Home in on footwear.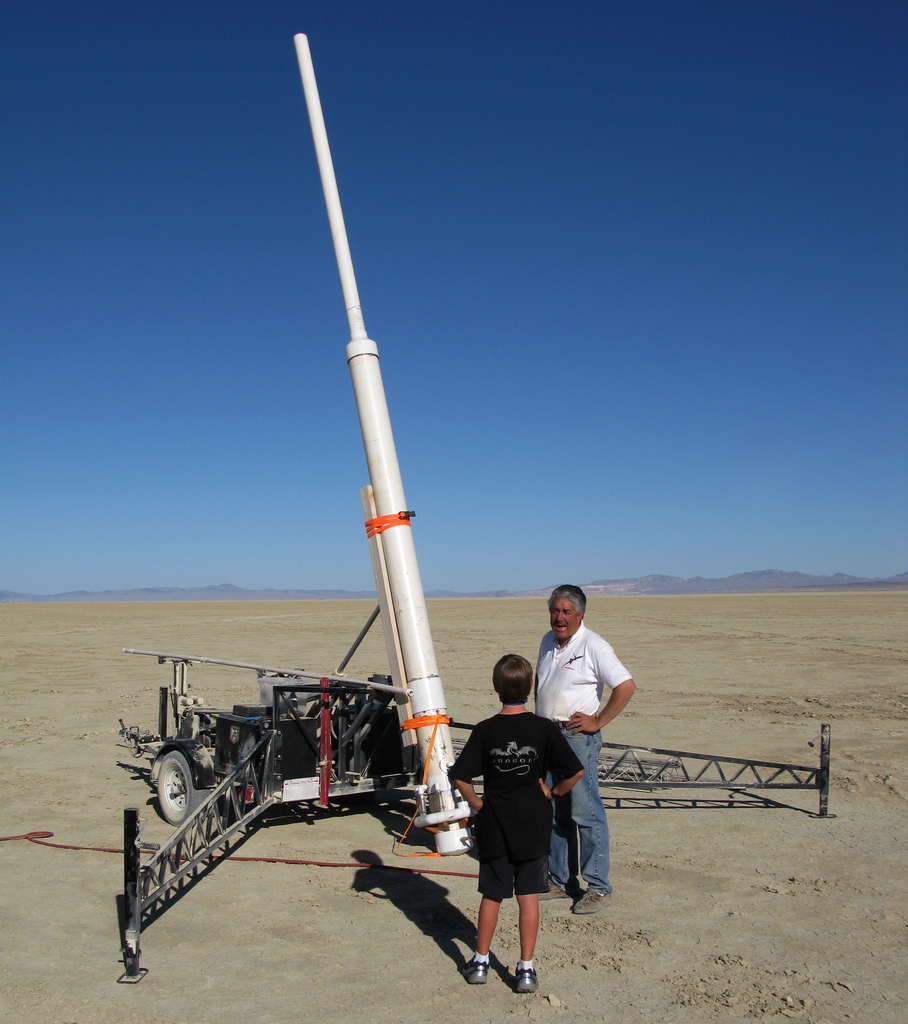
Homed in at x1=579, y1=890, x2=610, y2=911.
